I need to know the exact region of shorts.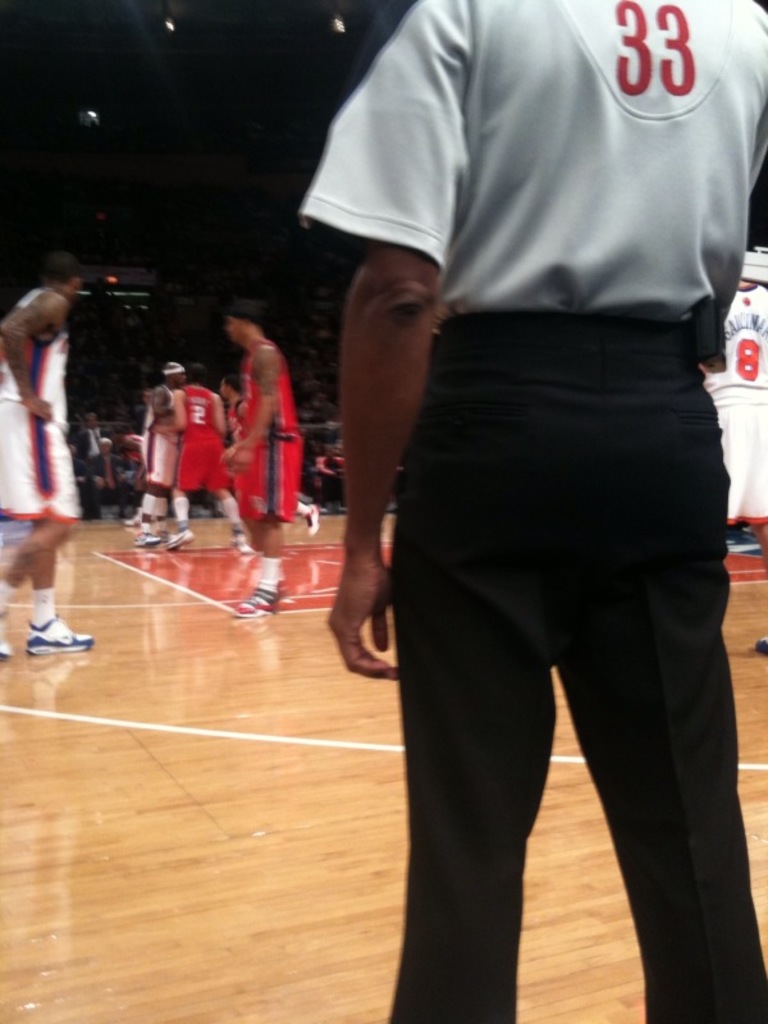
Region: locate(140, 439, 174, 483).
